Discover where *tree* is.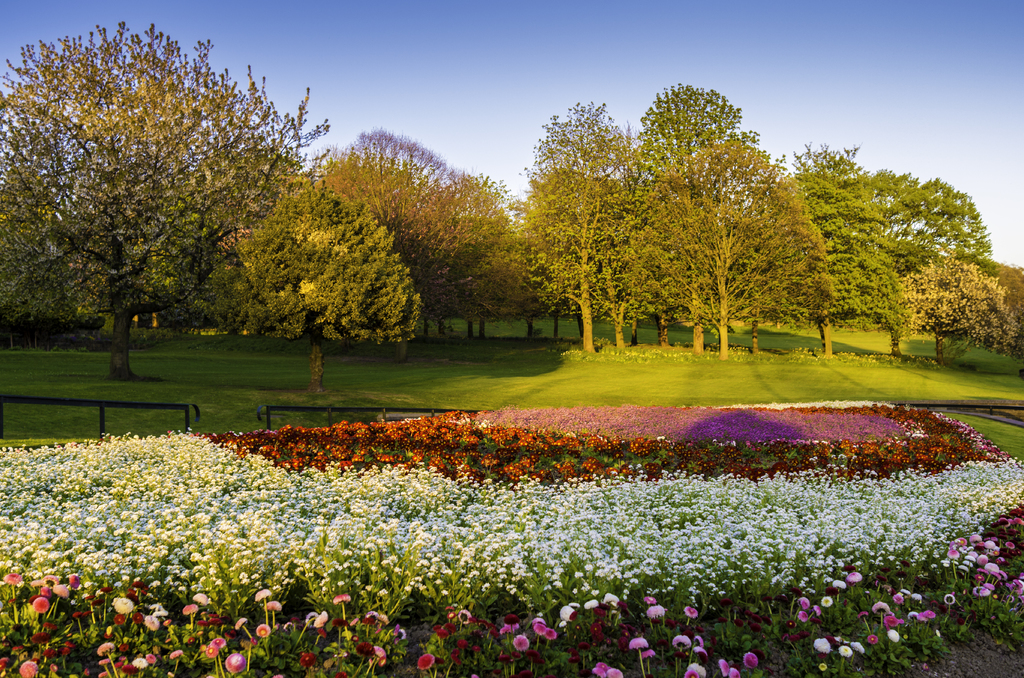
Discovered at x1=20, y1=33, x2=347, y2=380.
